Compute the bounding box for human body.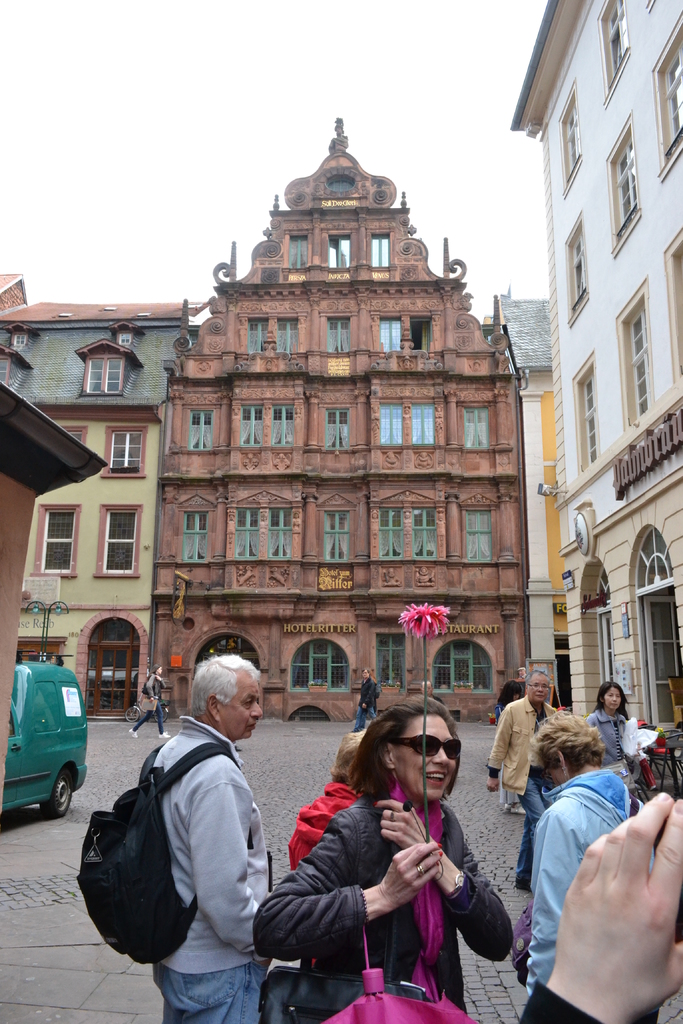
482,701,562,890.
